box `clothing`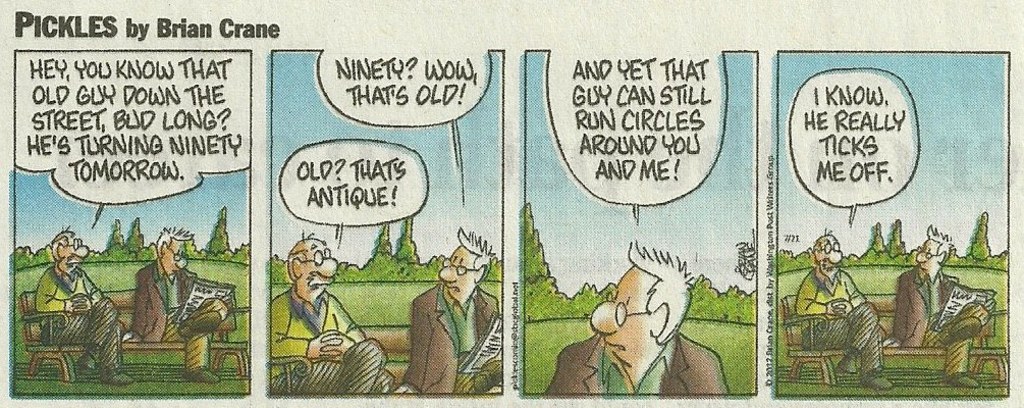
Rect(791, 265, 882, 371)
